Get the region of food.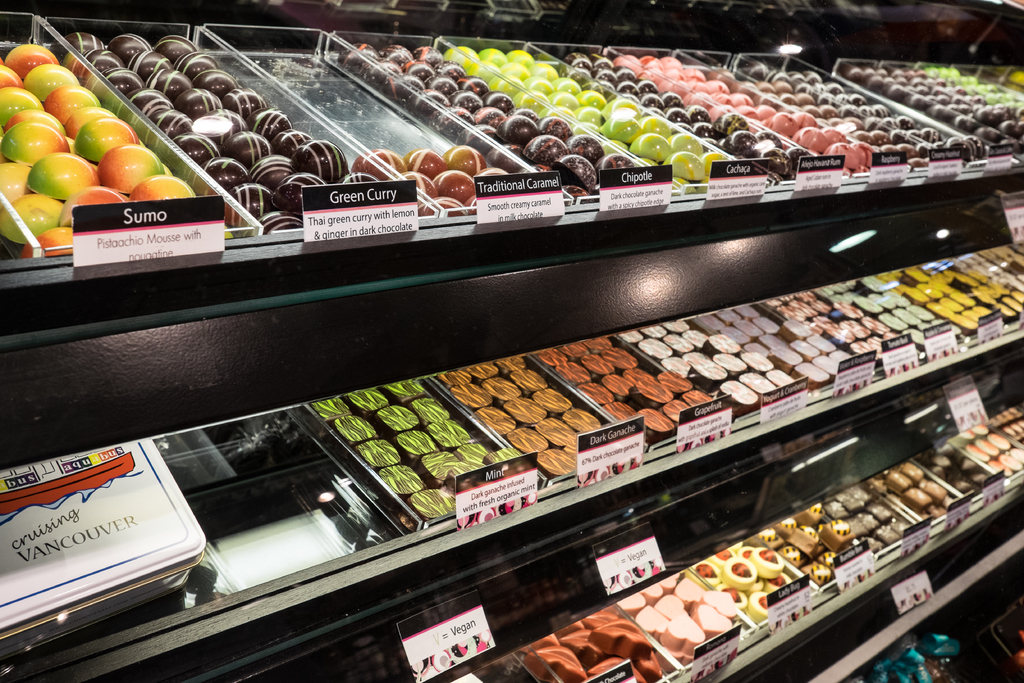
left=534, top=449, right=576, bottom=482.
